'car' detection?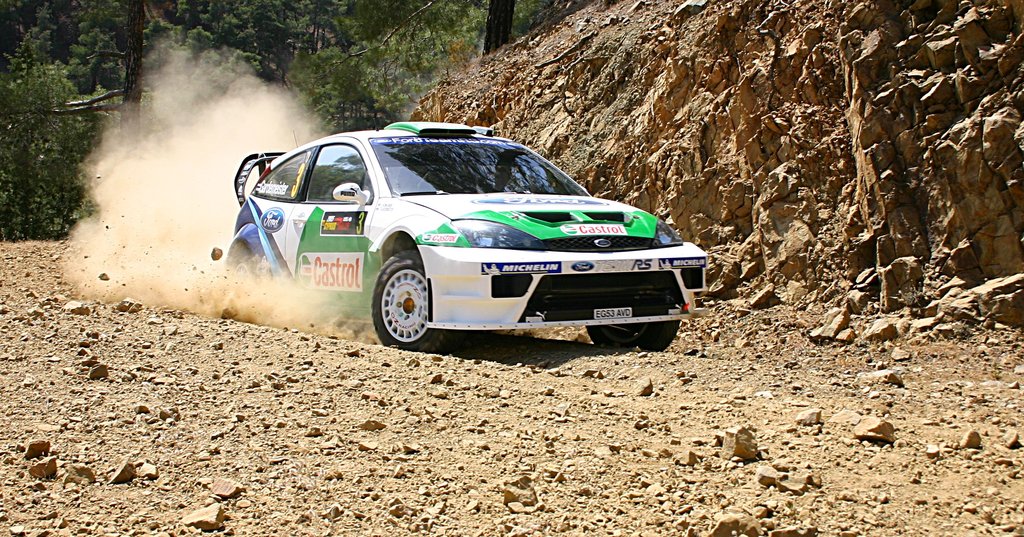
(x1=220, y1=115, x2=712, y2=349)
